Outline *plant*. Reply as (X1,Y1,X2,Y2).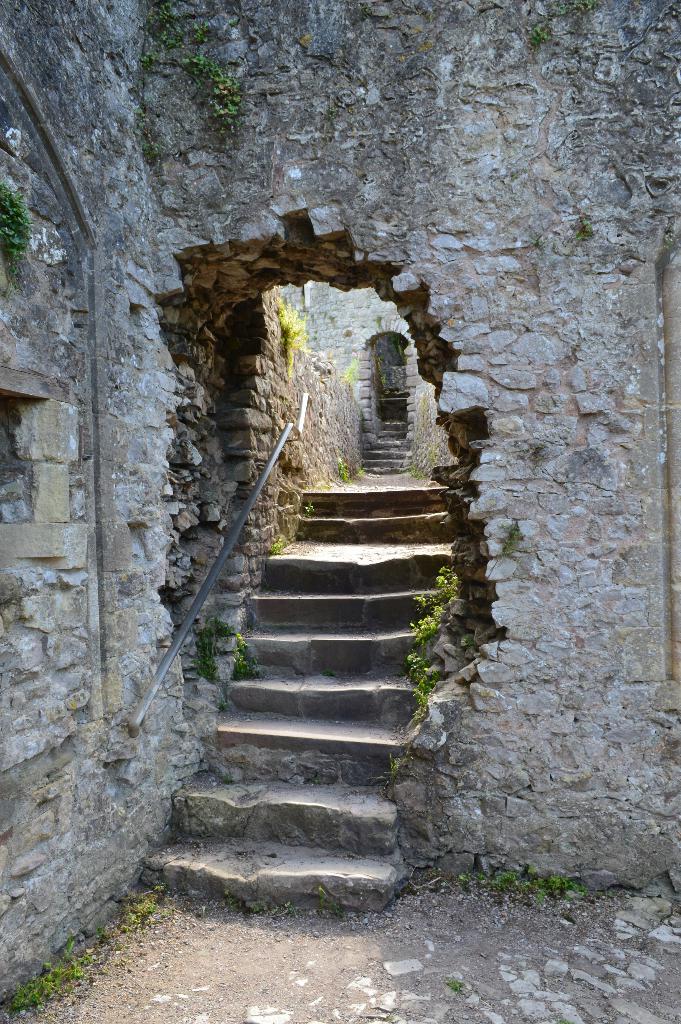
(317,900,350,922).
